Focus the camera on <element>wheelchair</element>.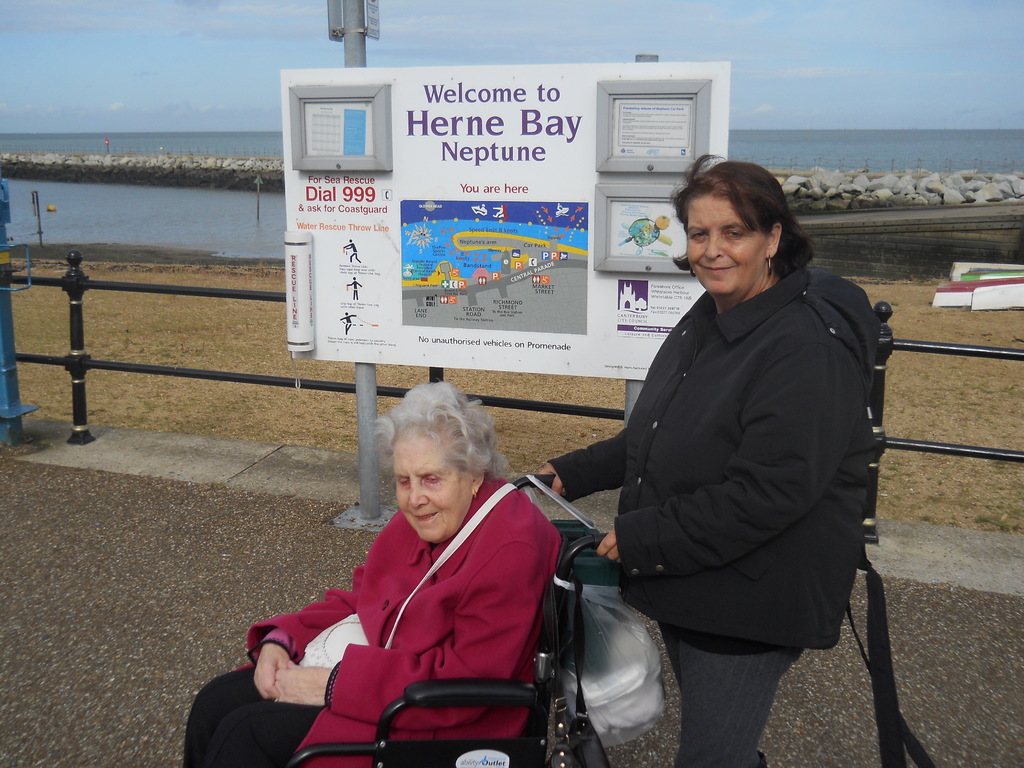
Focus region: [left=284, top=478, right=610, bottom=767].
